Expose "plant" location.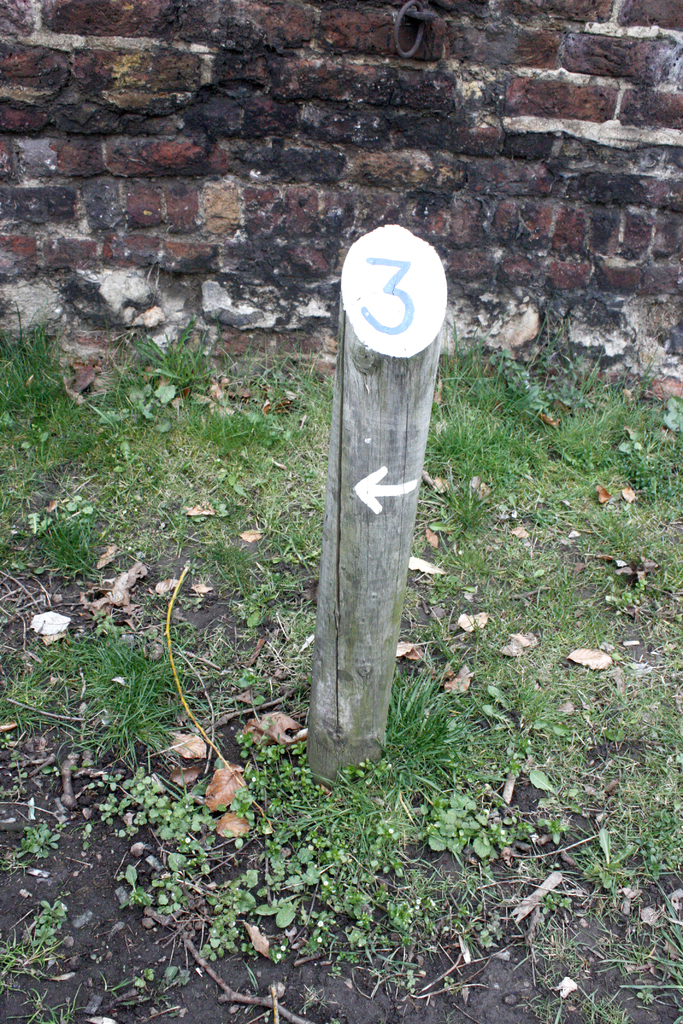
Exposed at bbox=[580, 828, 628, 895].
